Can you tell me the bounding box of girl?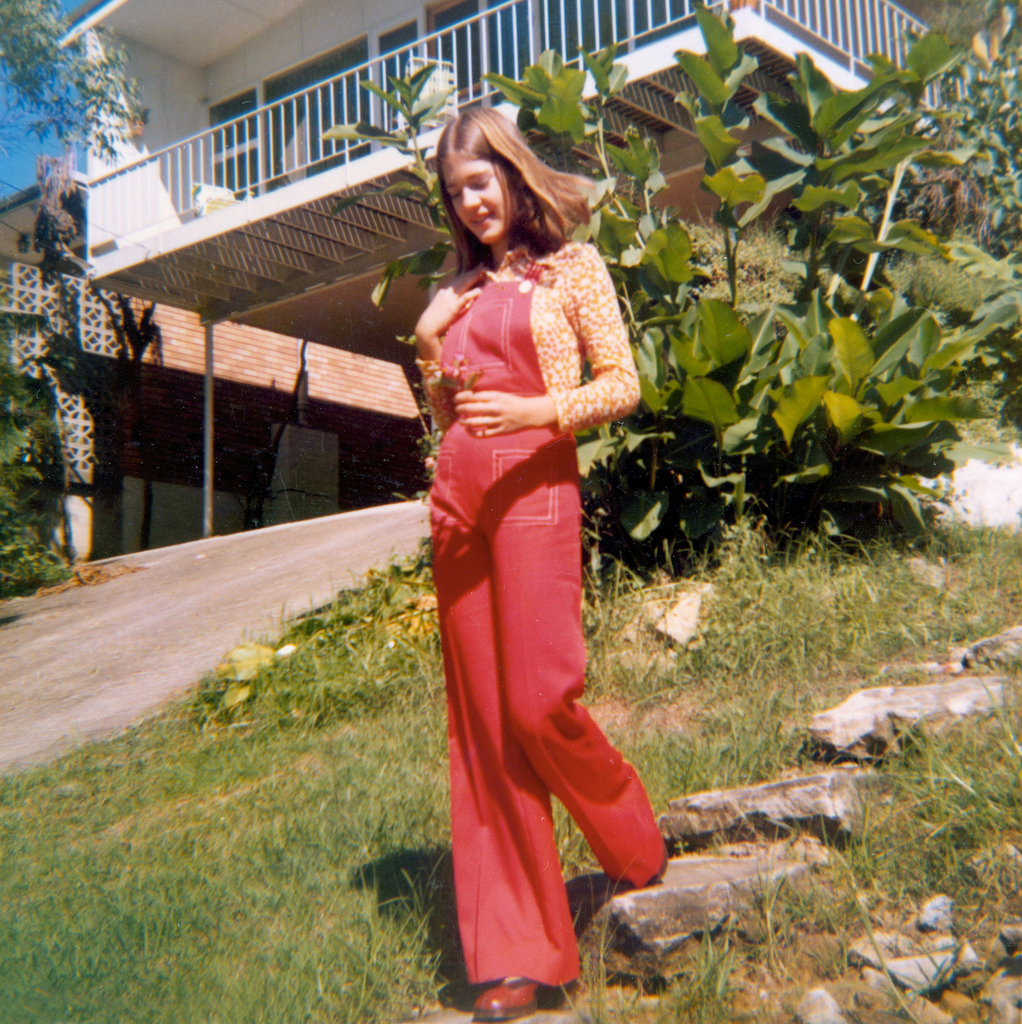
select_region(411, 108, 667, 1020).
